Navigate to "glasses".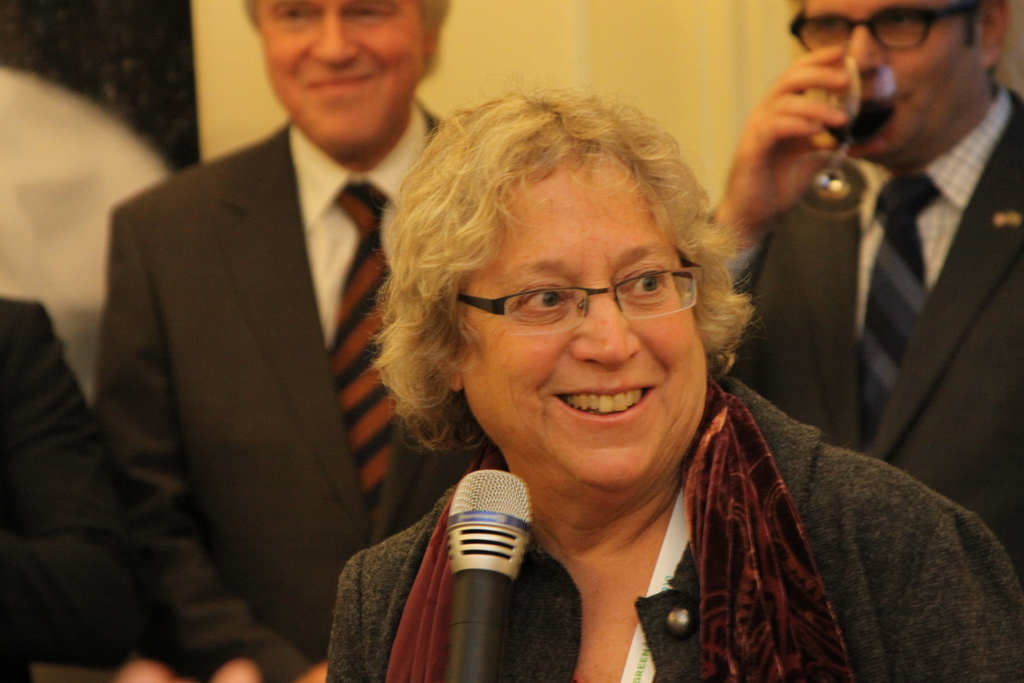
Navigation target: (left=456, top=254, right=732, bottom=338).
